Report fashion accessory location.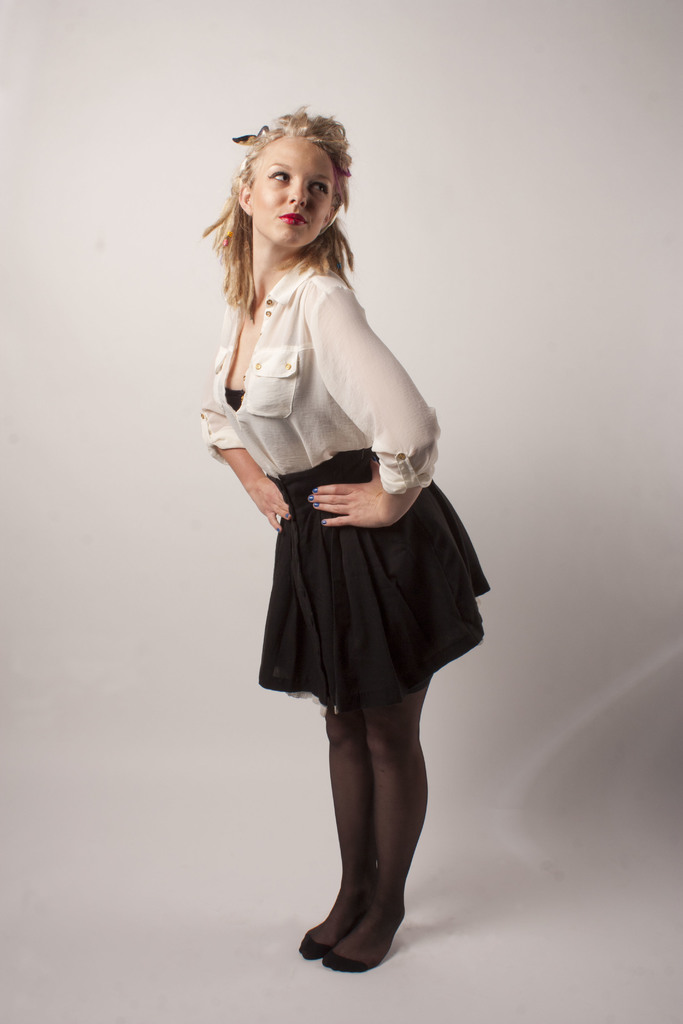
Report: 308 495 313 500.
